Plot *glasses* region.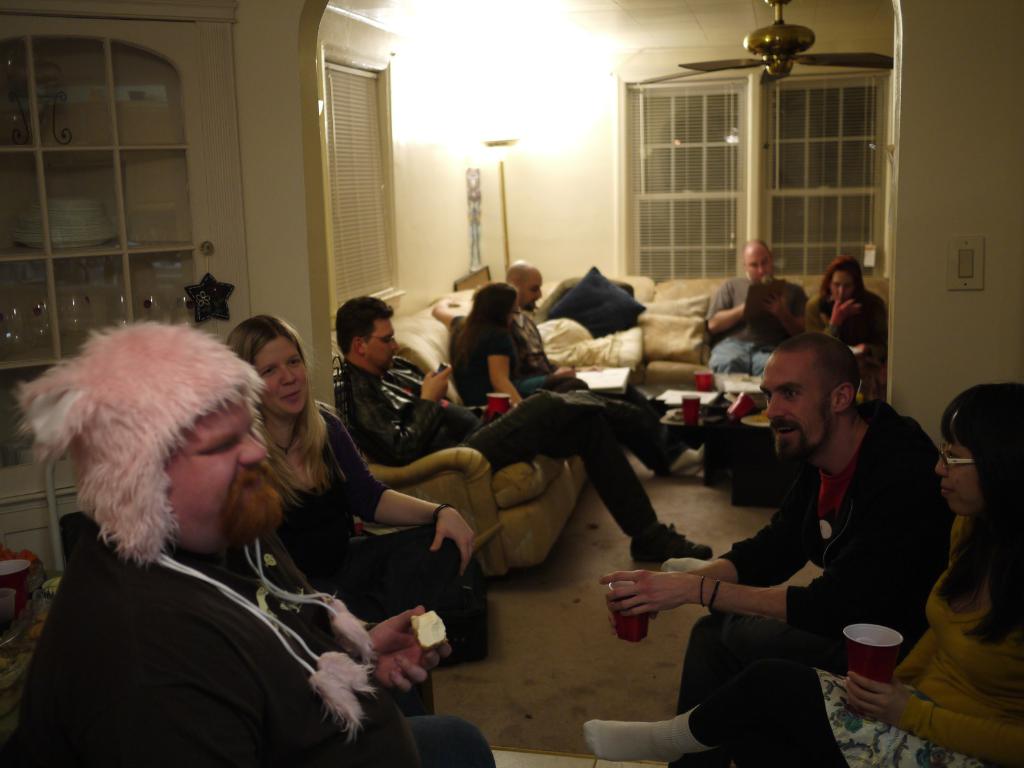
Plotted at detection(936, 442, 975, 472).
